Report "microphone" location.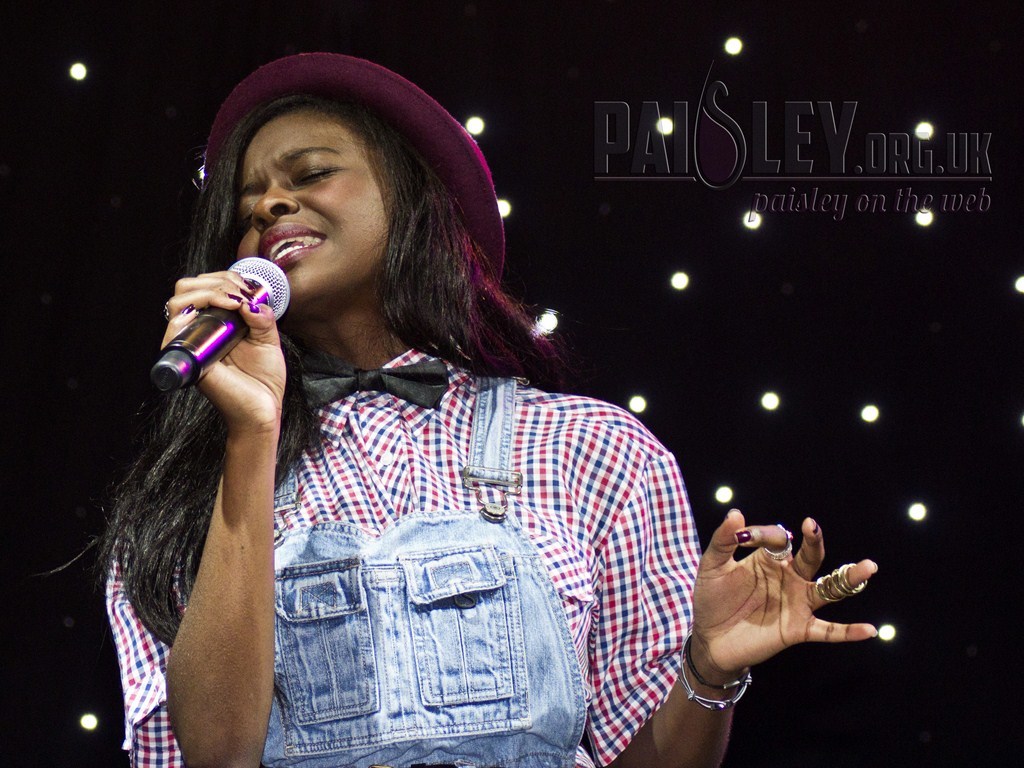
Report: [149,255,294,389].
